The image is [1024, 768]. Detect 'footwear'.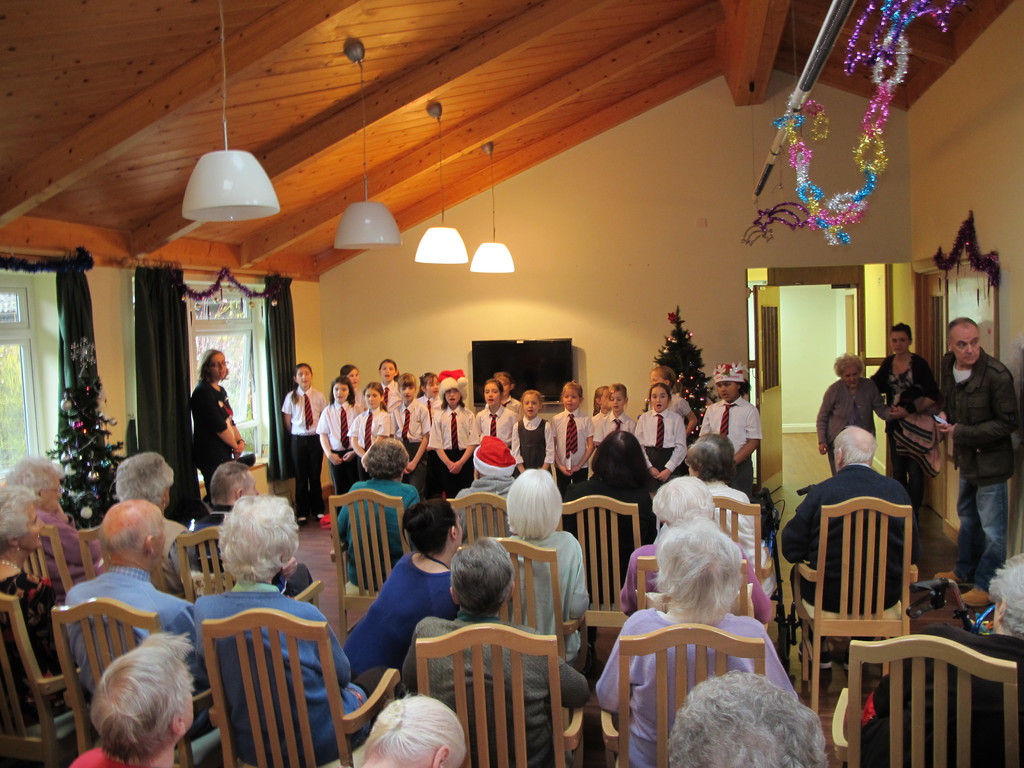
Detection: 960/582/993/612.
